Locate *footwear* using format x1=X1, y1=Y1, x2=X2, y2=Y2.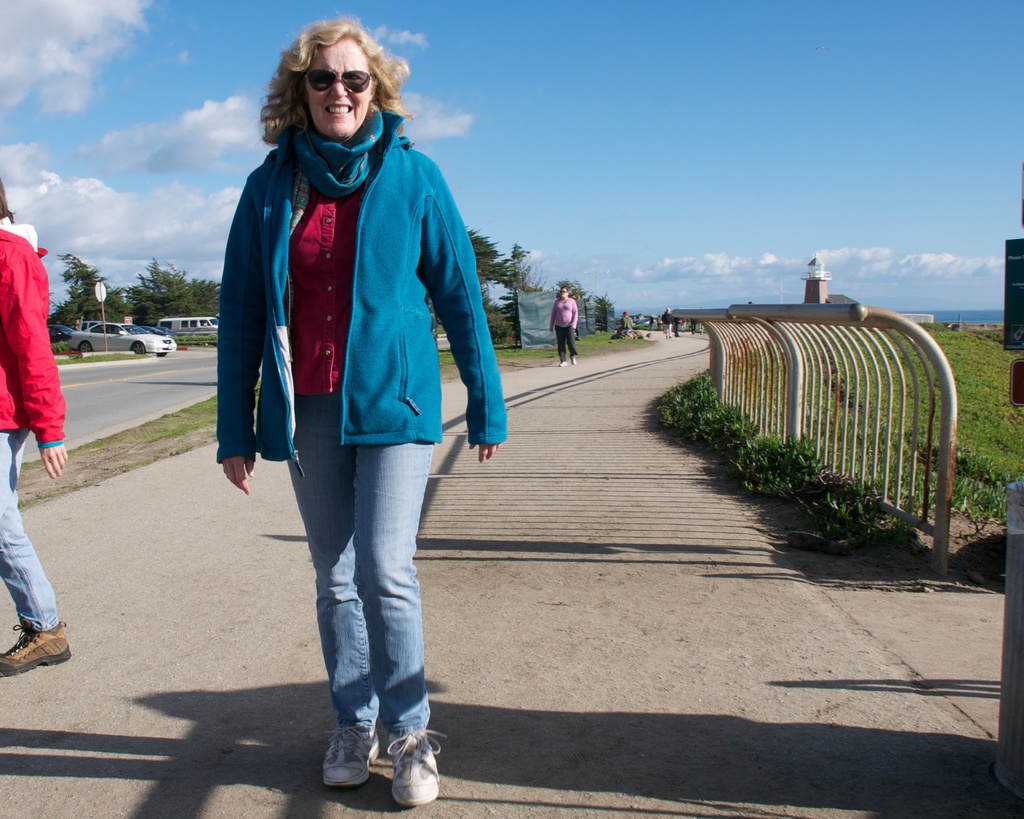
x1=572, y1=355, x2=576, y2=364.
